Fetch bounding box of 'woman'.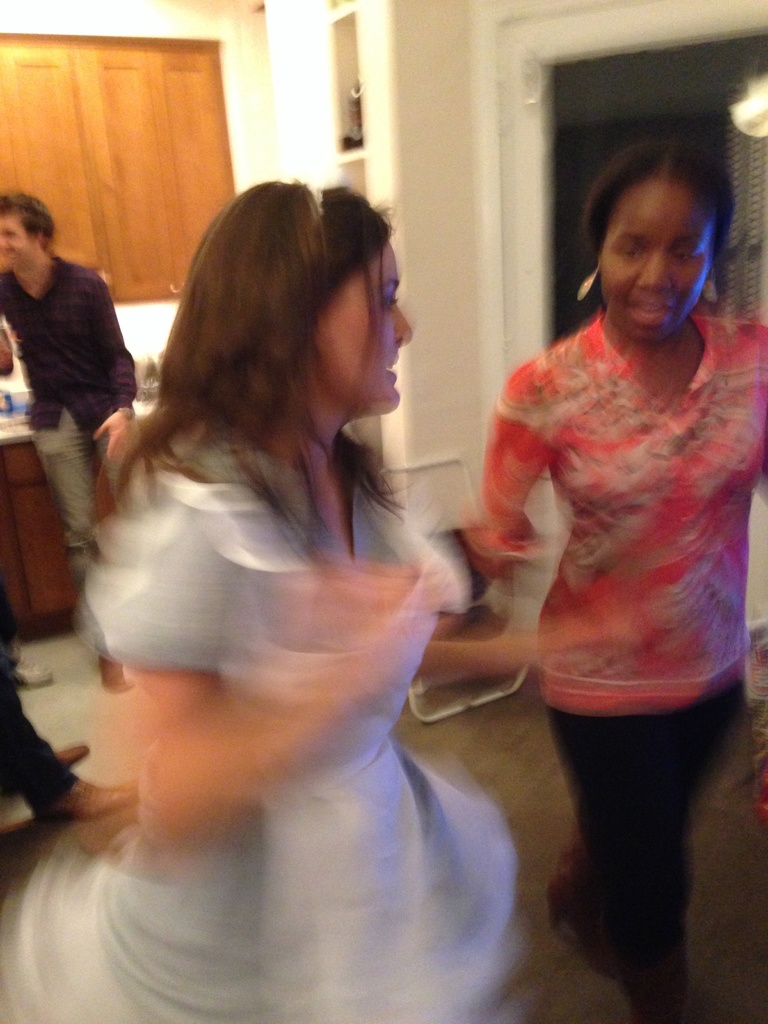
Bbox: 0:175:641:1022.
